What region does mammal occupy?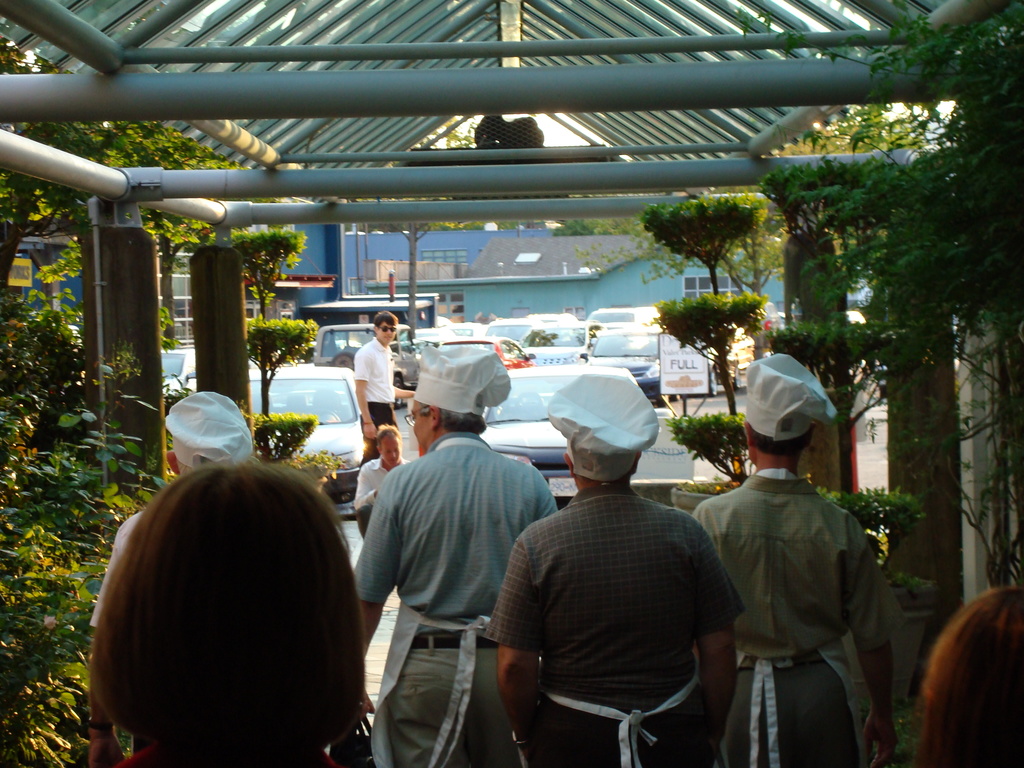
rect(84, 388, 256, 767).
